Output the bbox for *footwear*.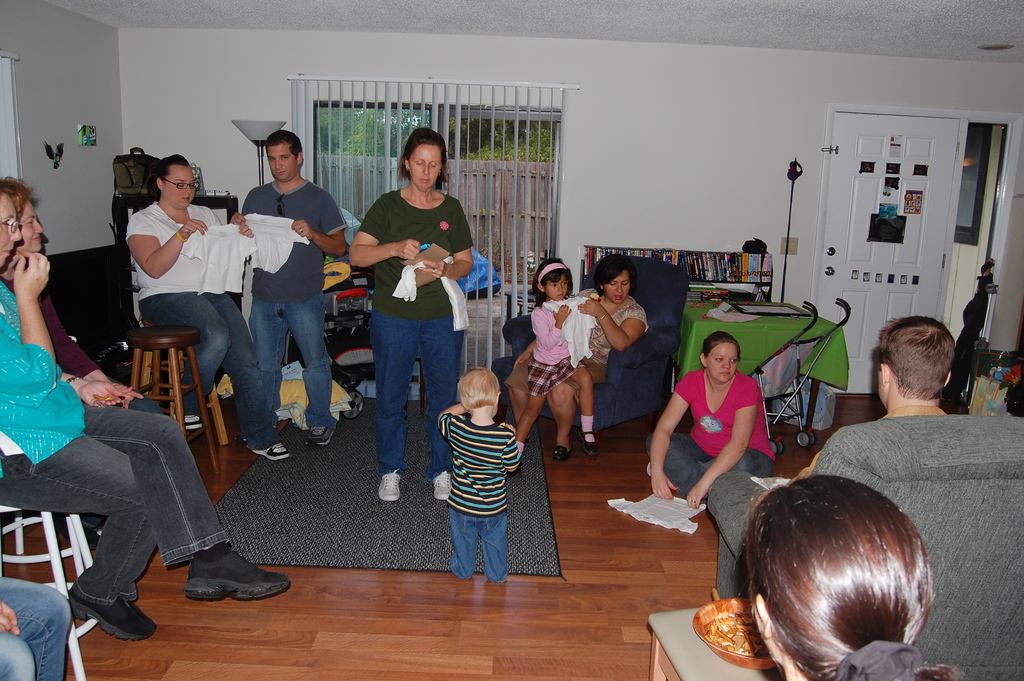
pyautogui.locateOnScreen(74, 584, 160, 641).
